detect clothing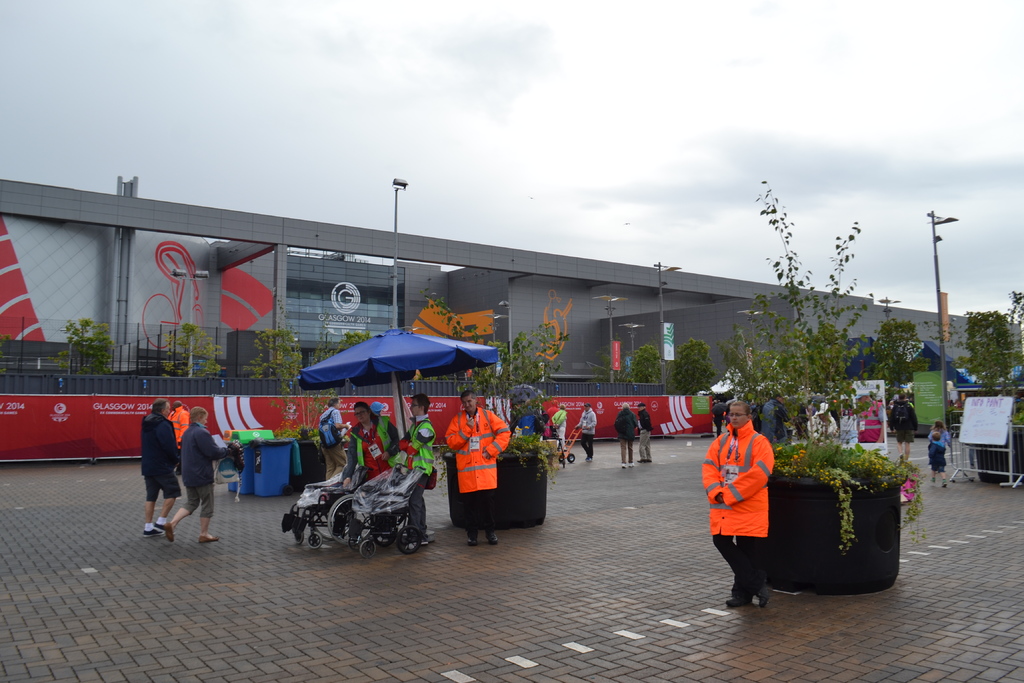
Rect(860, 400, 890, 444)
